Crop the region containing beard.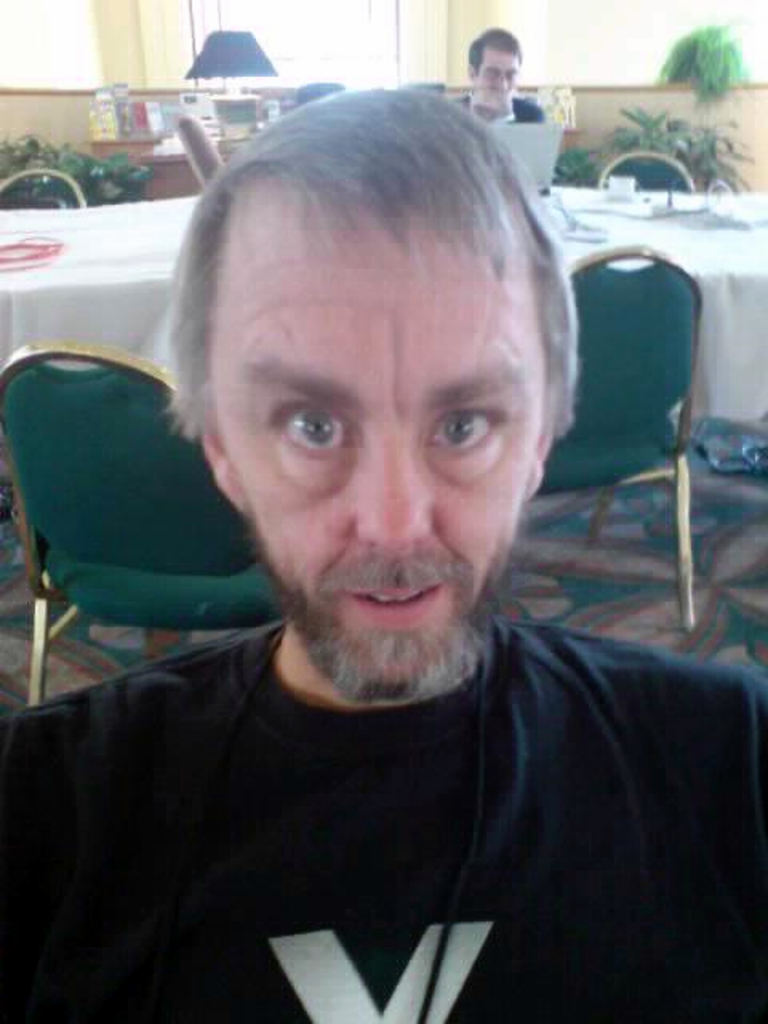
Crop region: [235, 509, 501, 706].
